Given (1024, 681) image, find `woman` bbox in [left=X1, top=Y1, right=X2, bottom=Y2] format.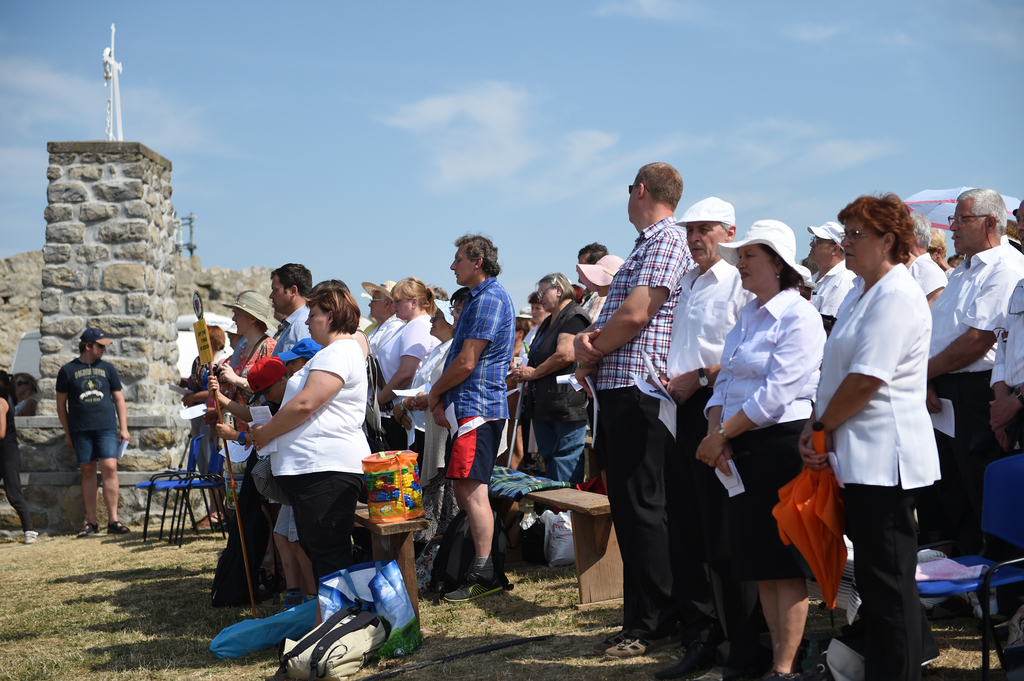
[left=820, top=189, right=961, bottom=671].
